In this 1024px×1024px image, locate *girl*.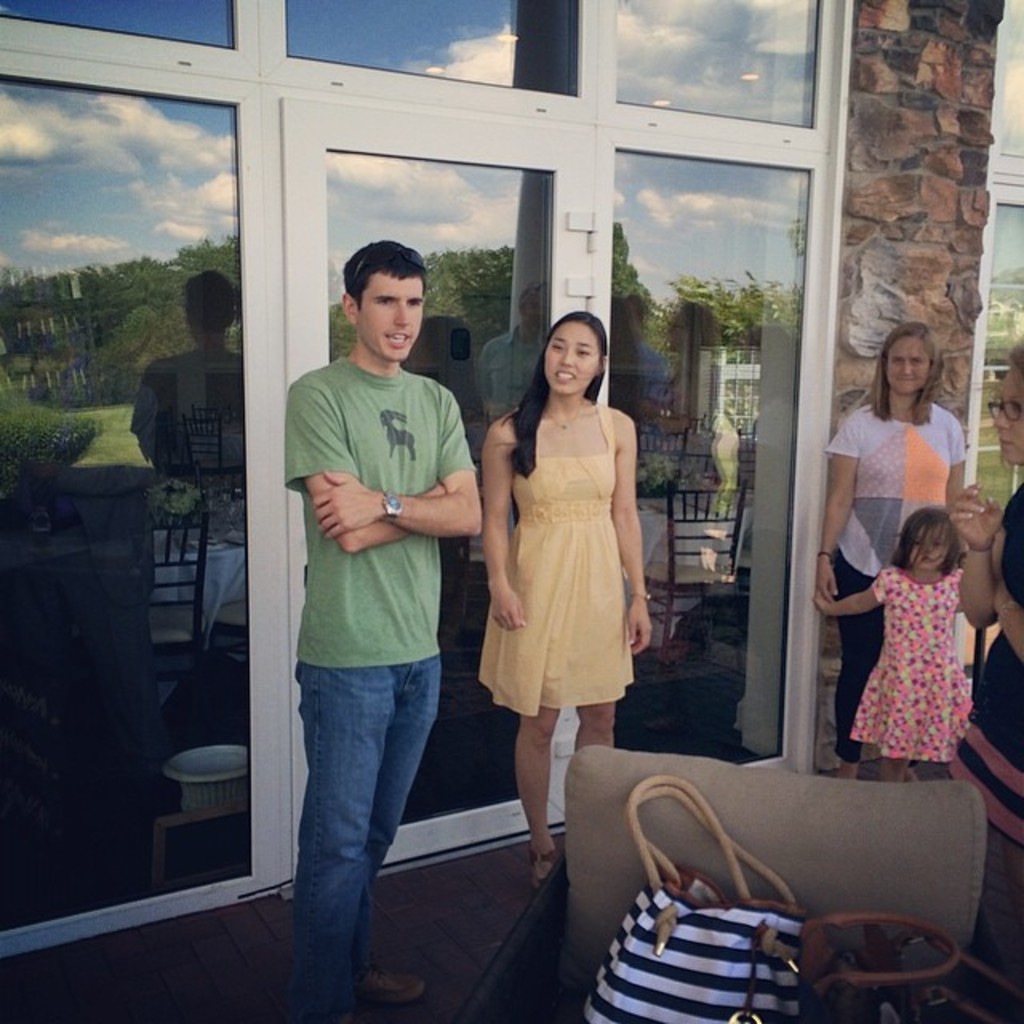
Bounding box: Rect(818, 515, 966, 779).
